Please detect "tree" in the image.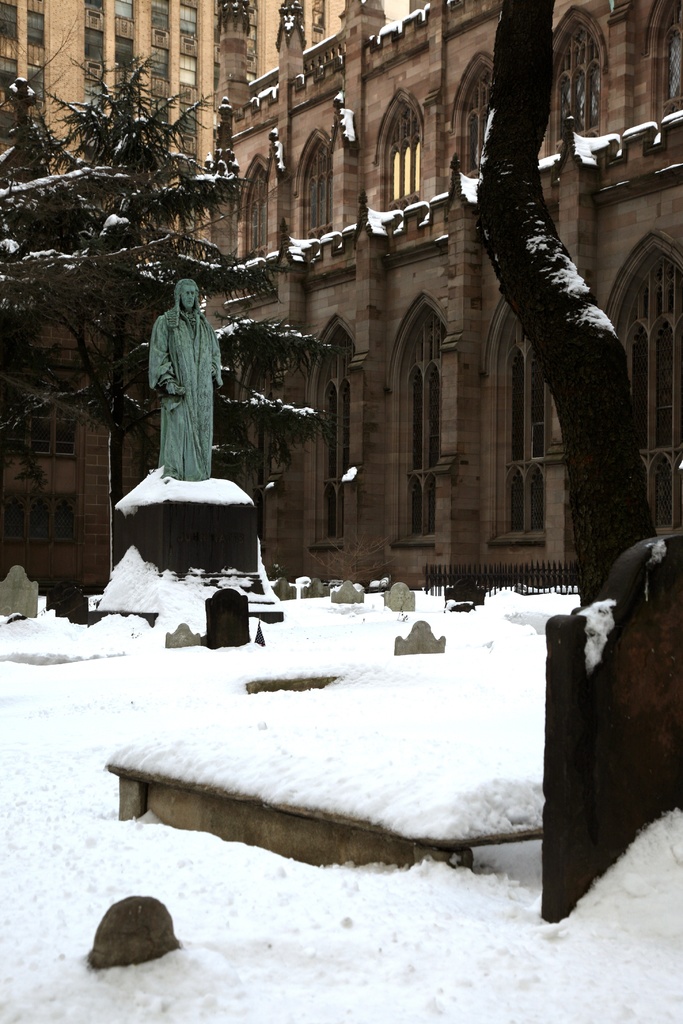
<bbox>452, 0, 657, 614</bbox>.
